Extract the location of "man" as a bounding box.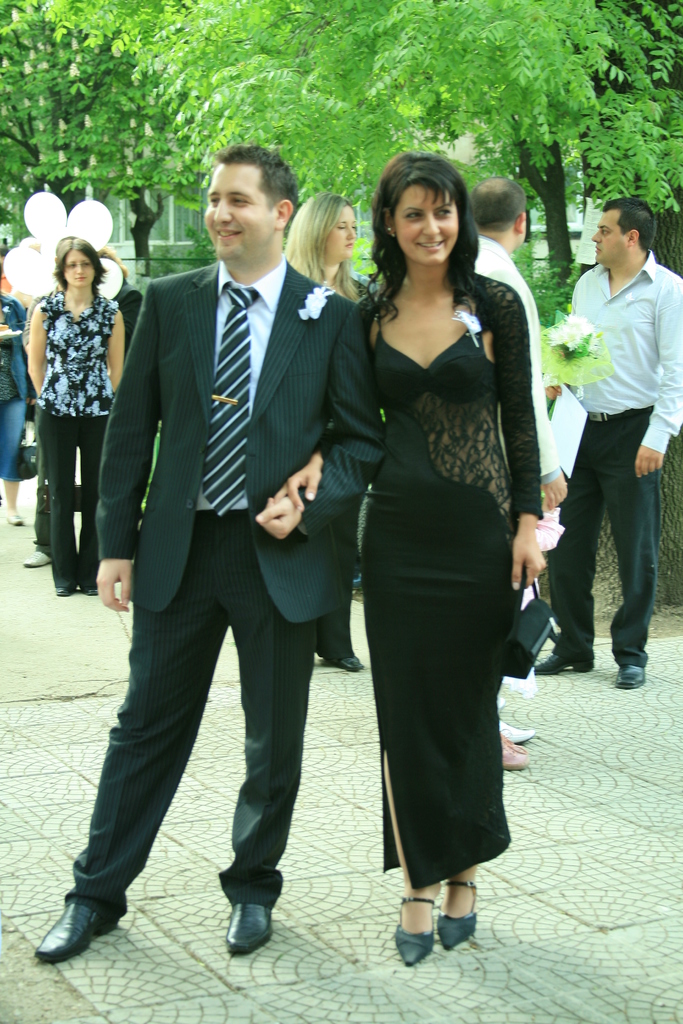
BBox(33, 139, 388, 970).
